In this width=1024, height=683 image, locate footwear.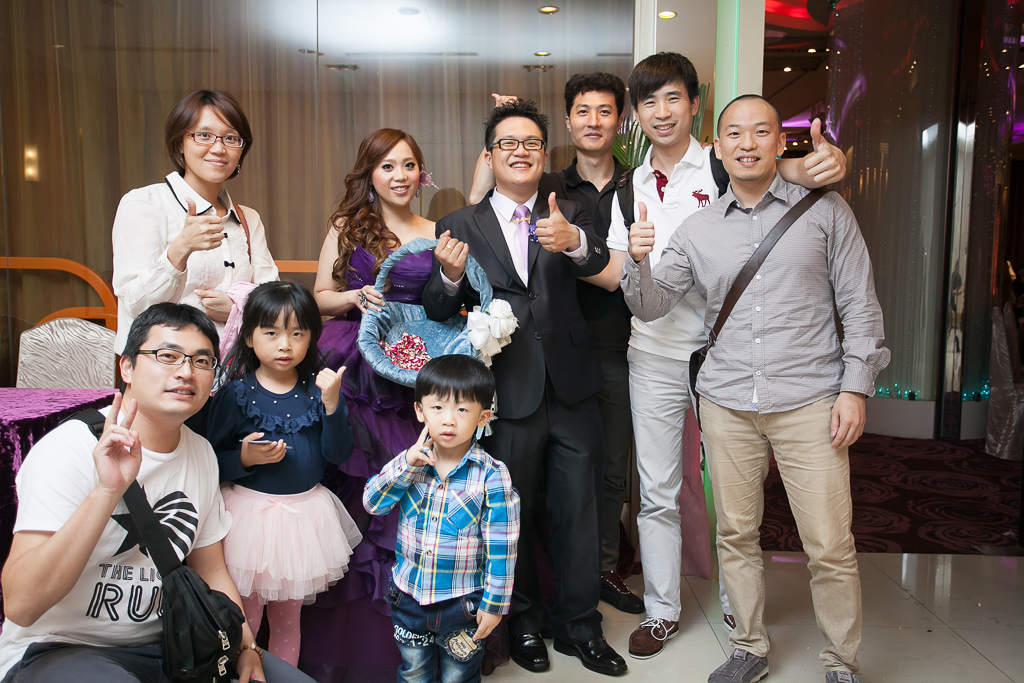
Bounding box: locate(605, 574, 642, 612).
